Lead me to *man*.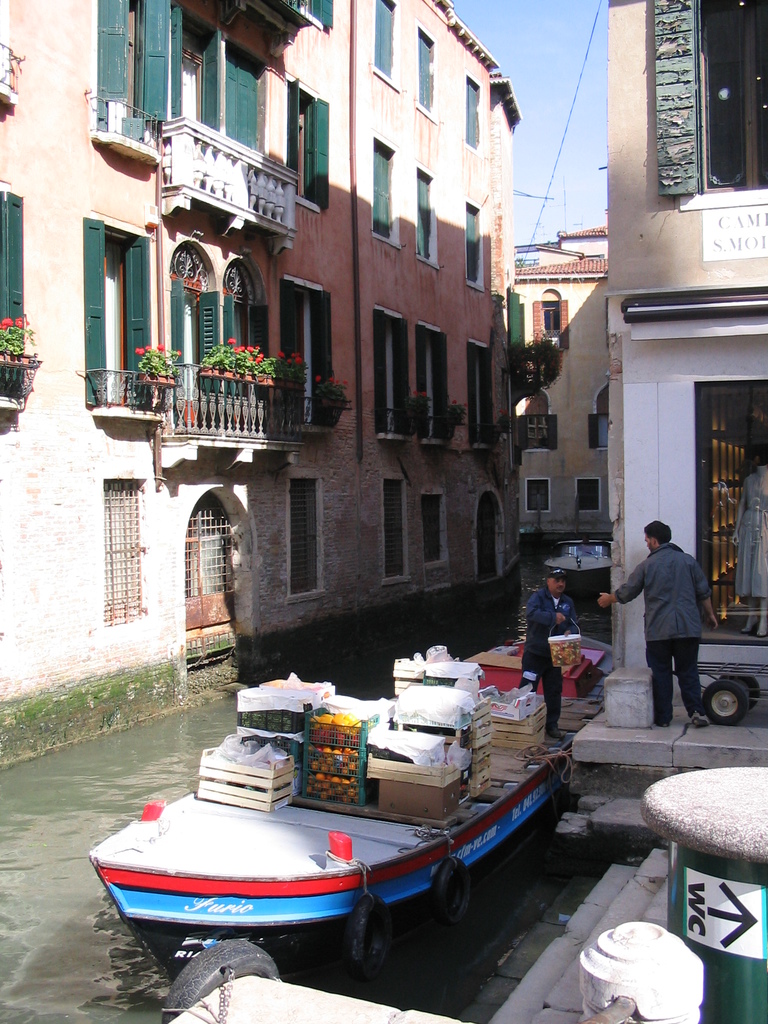
Lead to [x1=592, y1=523, x2=716, y2=724].
